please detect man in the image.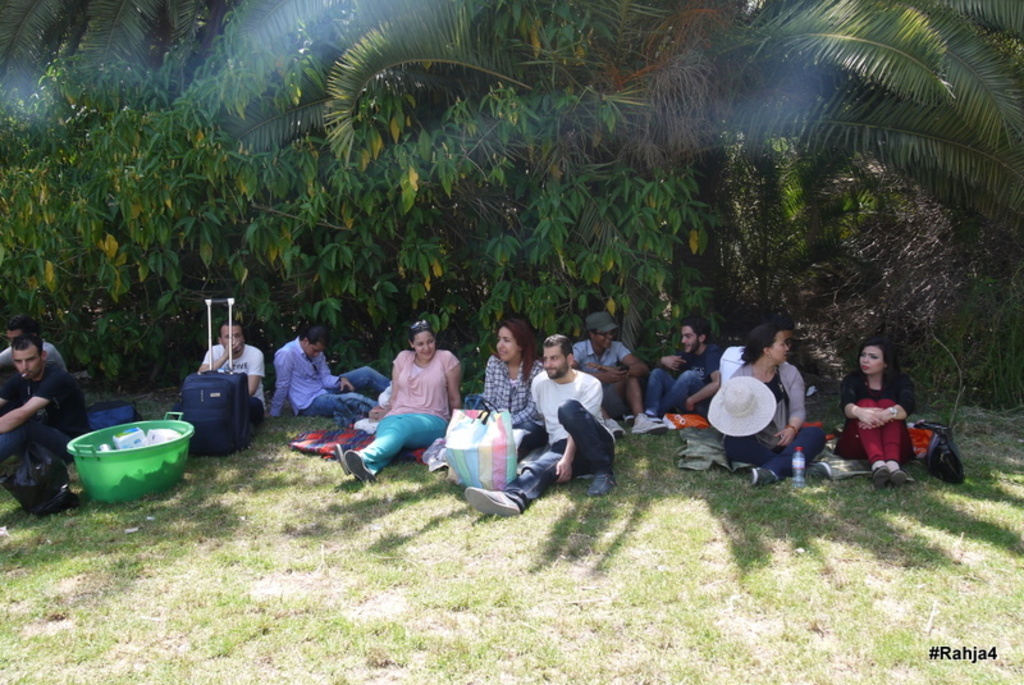
{"x1": 278, "y1": 321, "x2": 388, "y2": 423}.
